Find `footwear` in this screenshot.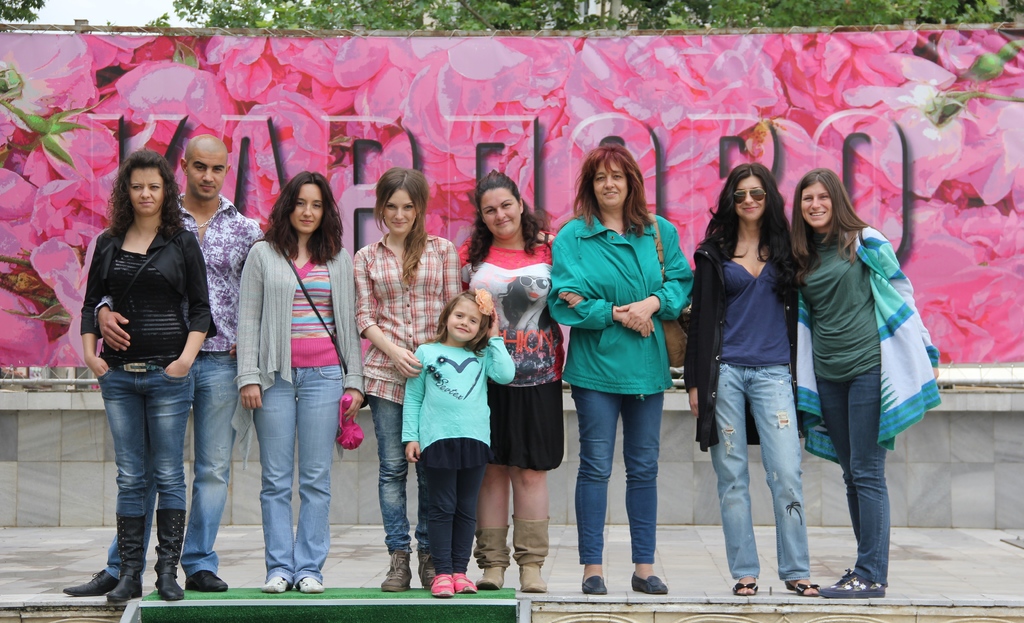
The bounding box for `footwear` is <bbox>471, 530, 512, 590</bbox>.
